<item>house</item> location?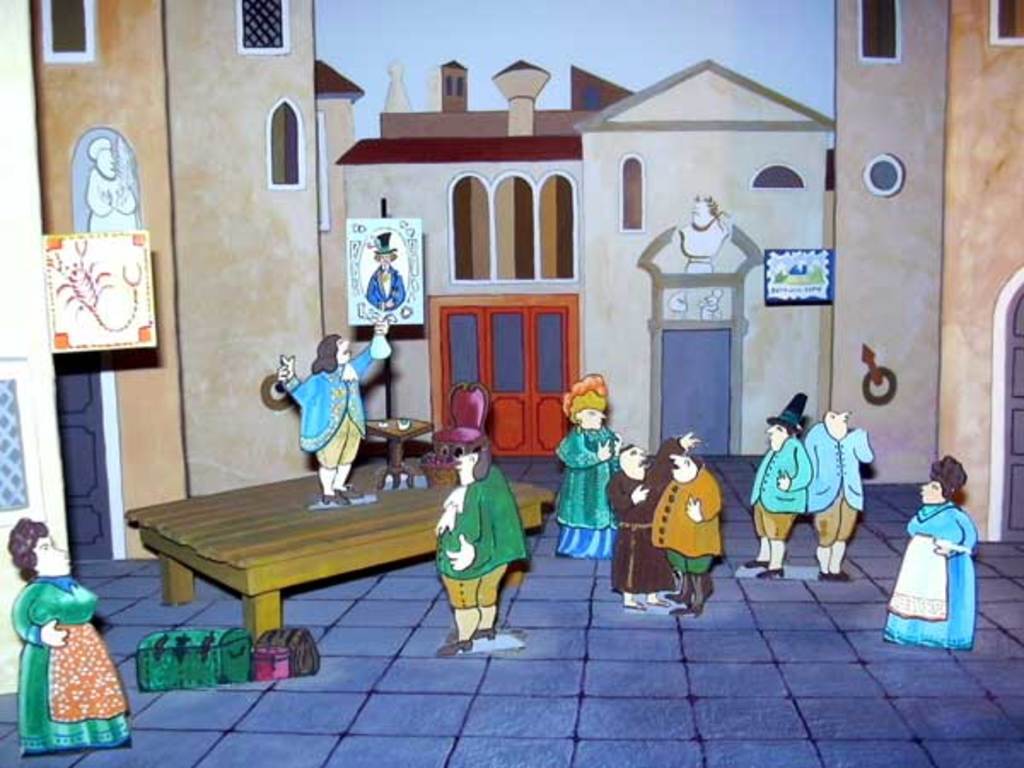
bbox=(819, 0, 1022, 573)
